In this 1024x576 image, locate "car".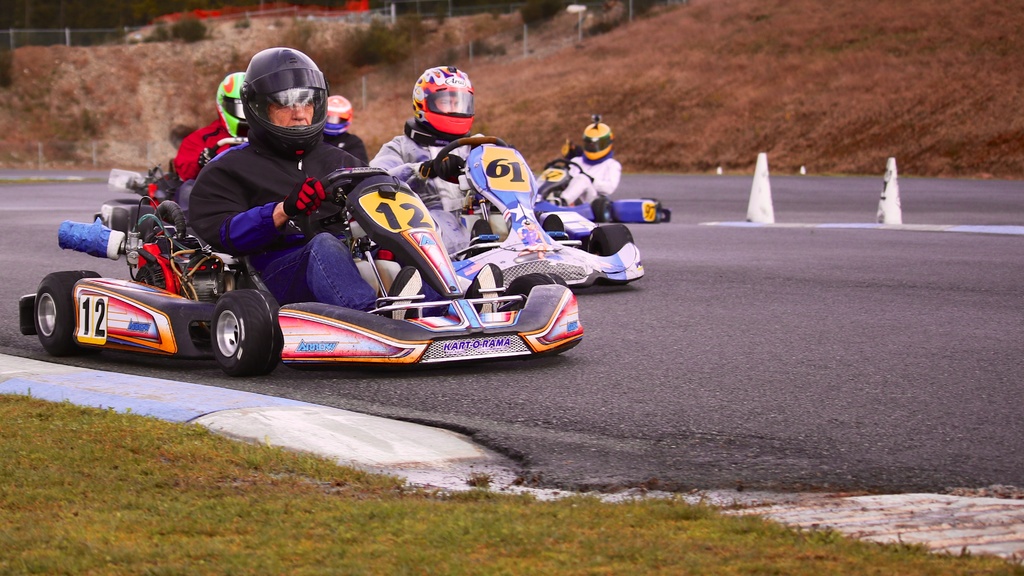
Bounding box: box(536, 163, 670, 218).
